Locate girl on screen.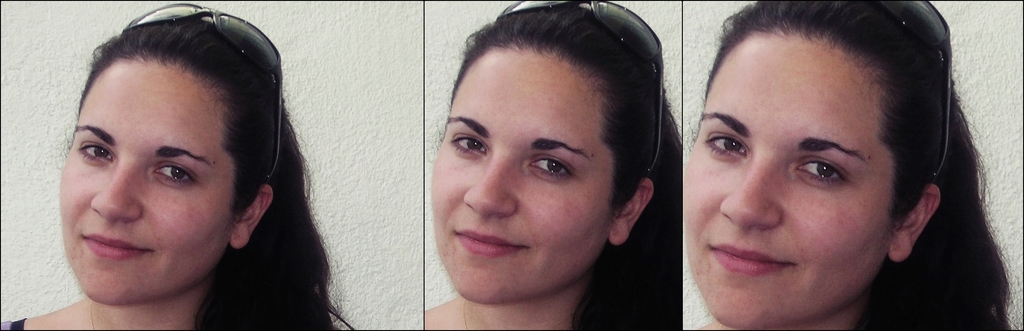
On screen at {"left": 425, "top": 0, "right": 682, "bottom": 328}.
